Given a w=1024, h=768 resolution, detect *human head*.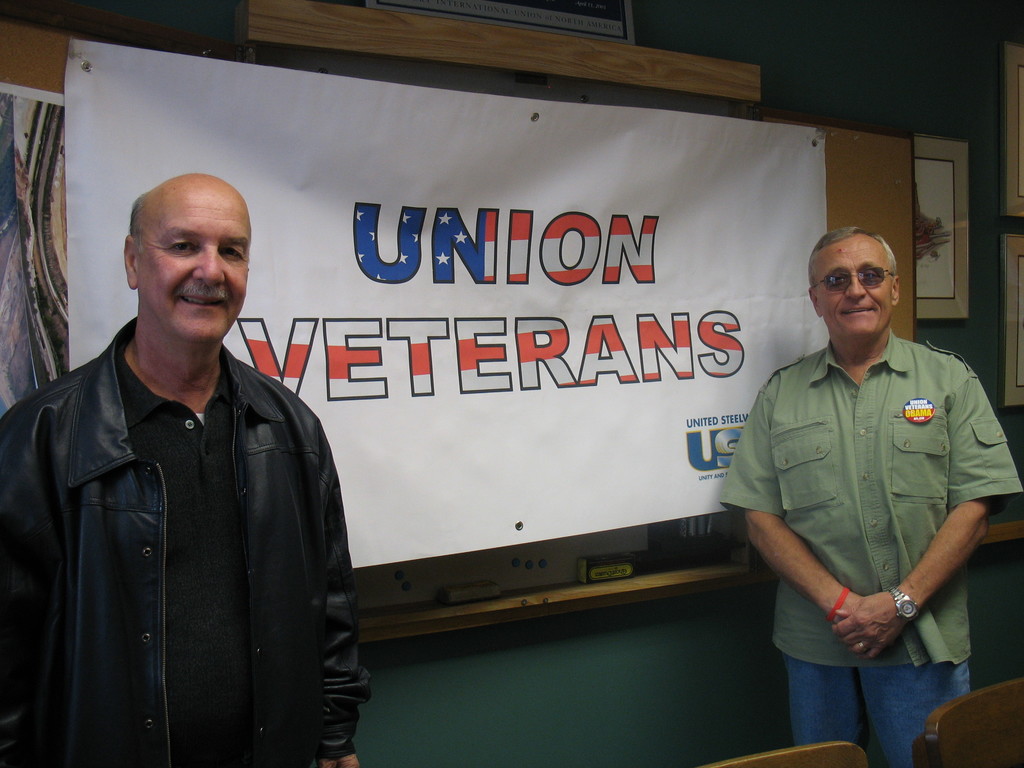
{"x1": 122, "y1": 166, "x2": 254, "y2": 348}.
